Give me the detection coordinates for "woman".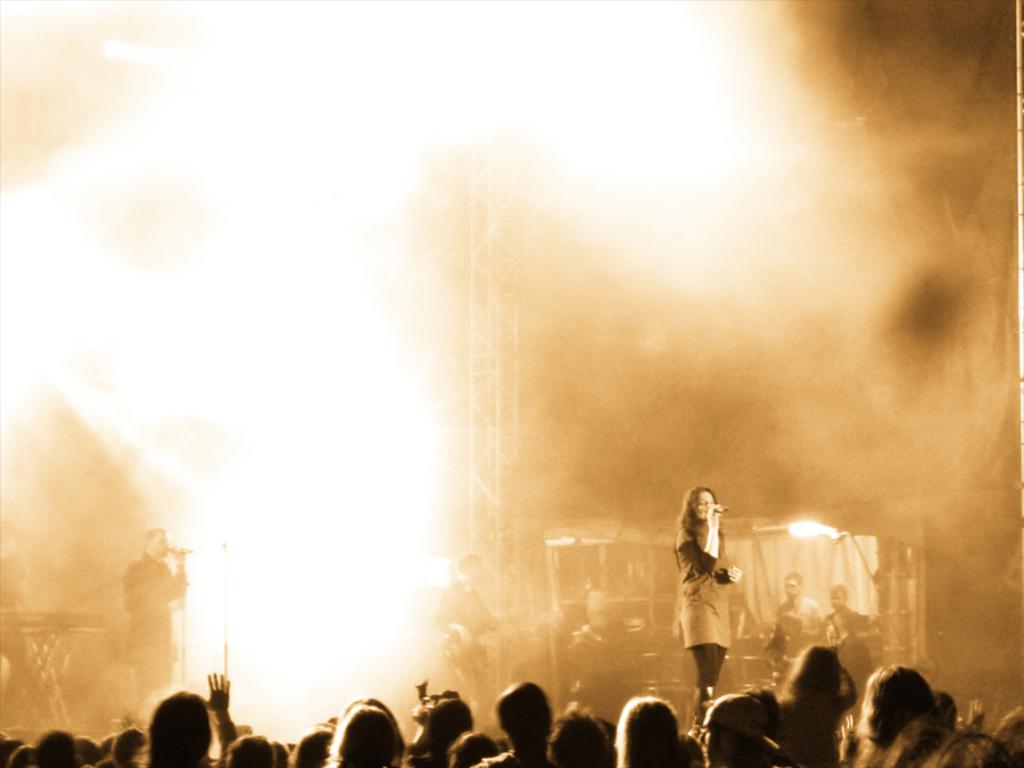
bbox=(865, 663, 936, 746).
